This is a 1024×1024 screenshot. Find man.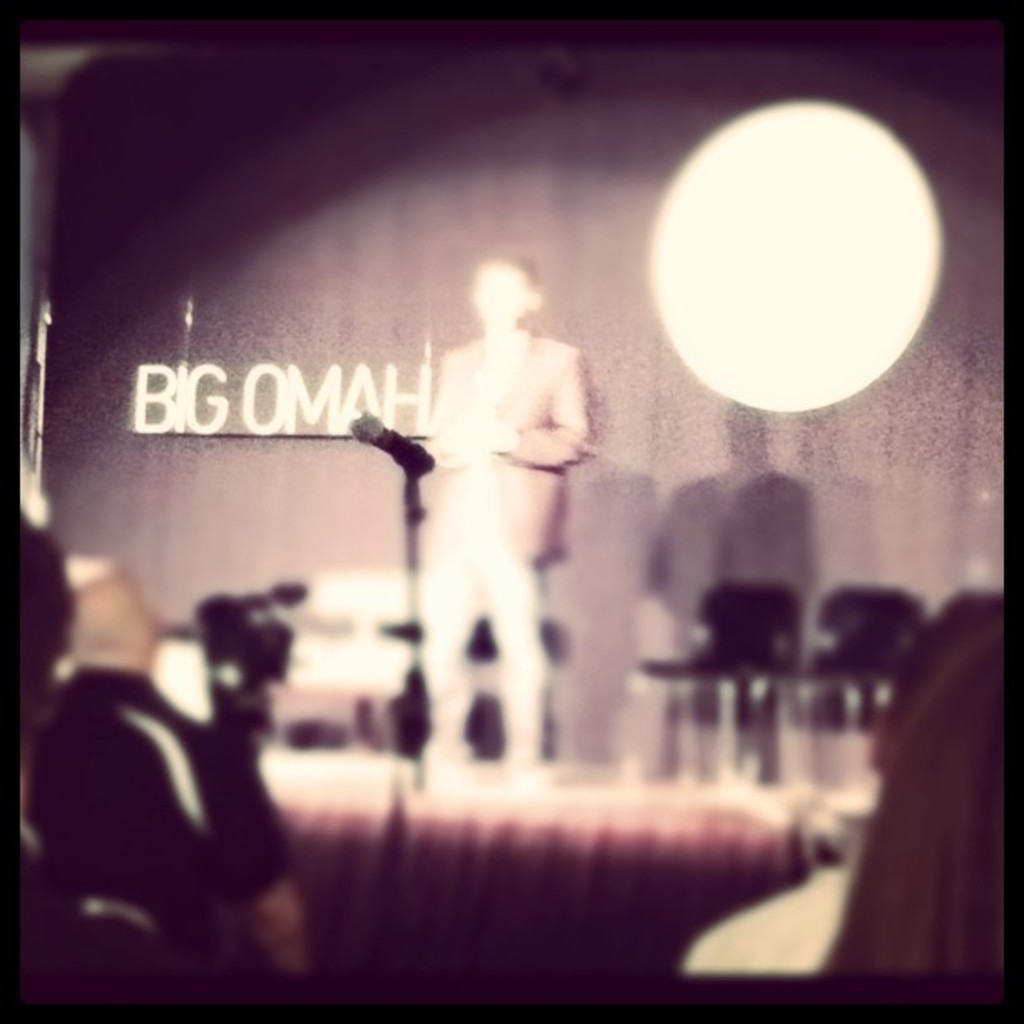
Bounding box: select_region(417, 256, 597, 780).
